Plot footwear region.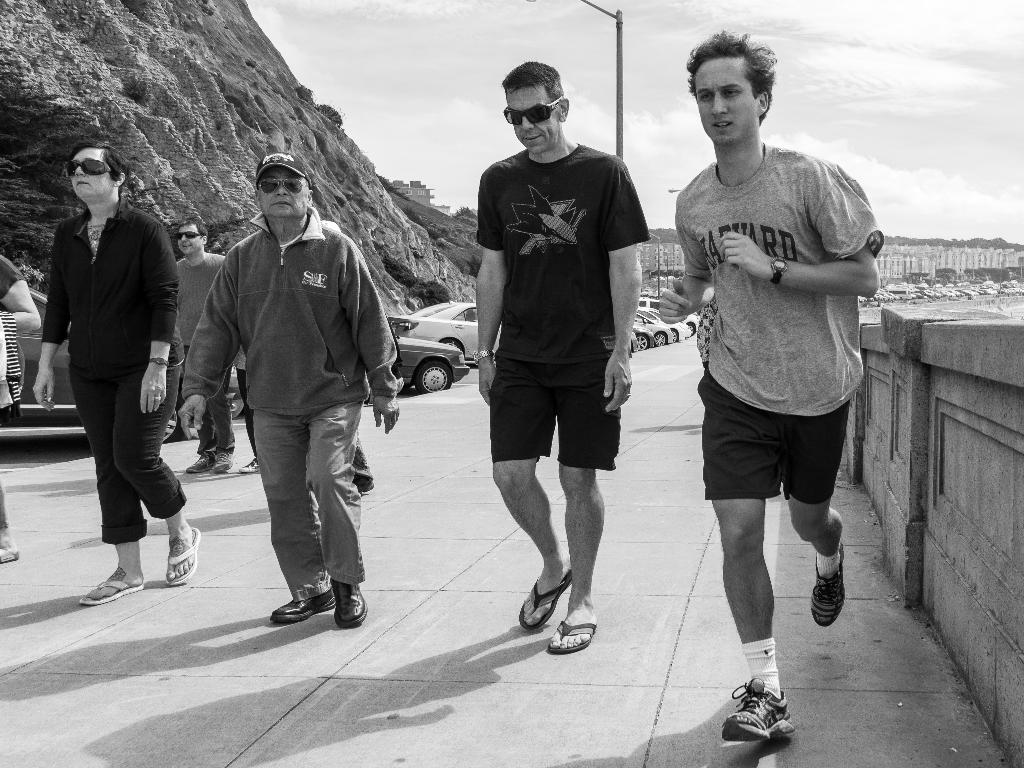
Plotted at 546 621 599 656.
